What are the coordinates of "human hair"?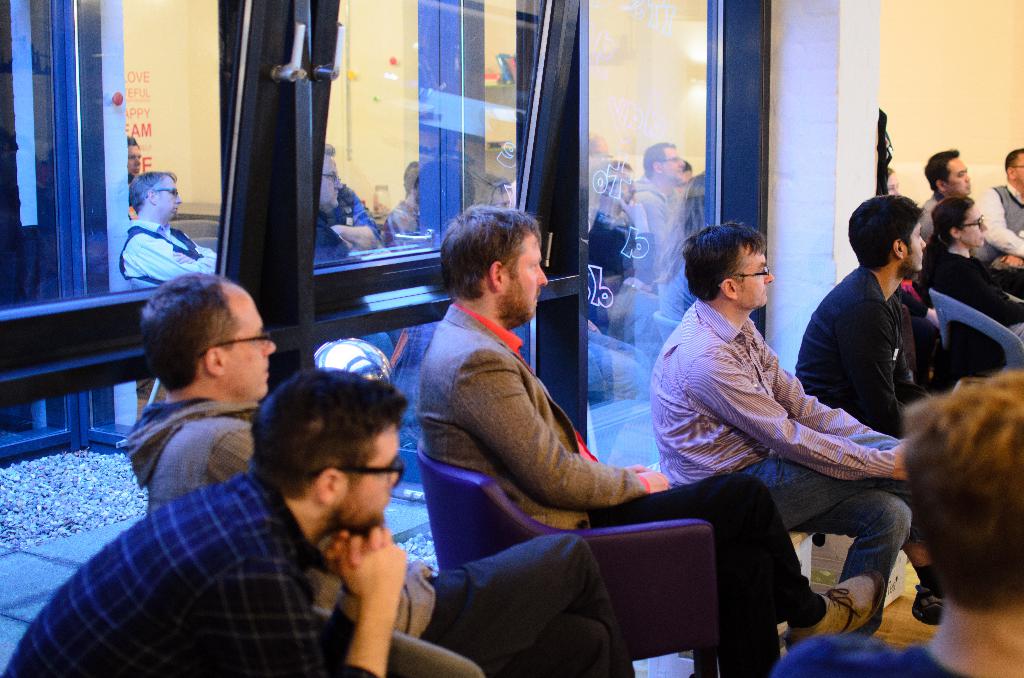
bbox(592, 157, 630, 201).
